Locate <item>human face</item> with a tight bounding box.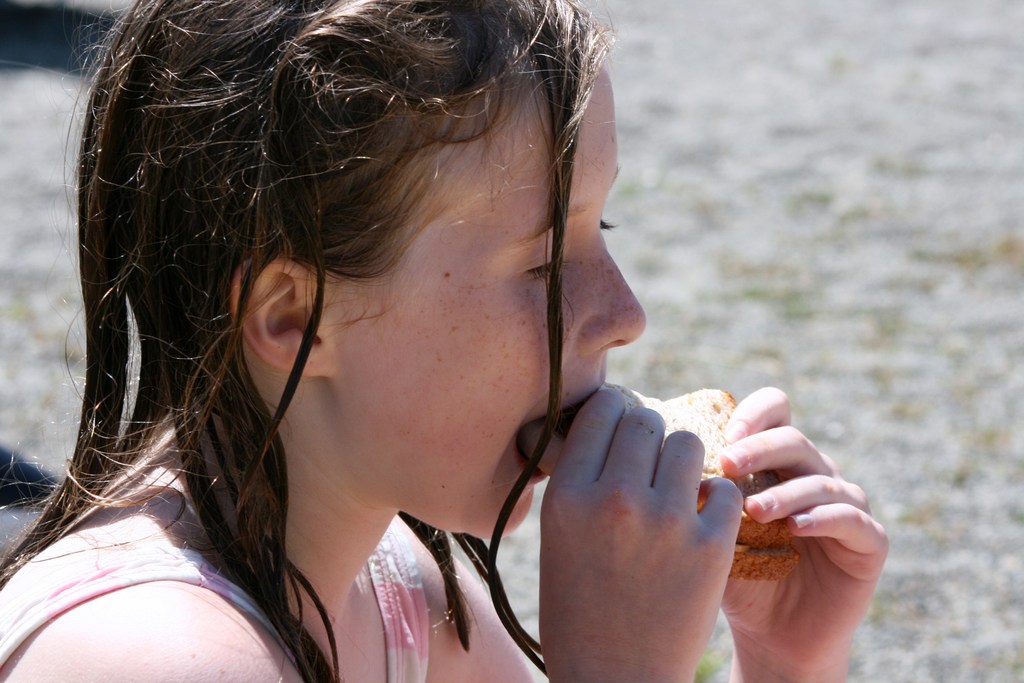
328/56/648/543.
